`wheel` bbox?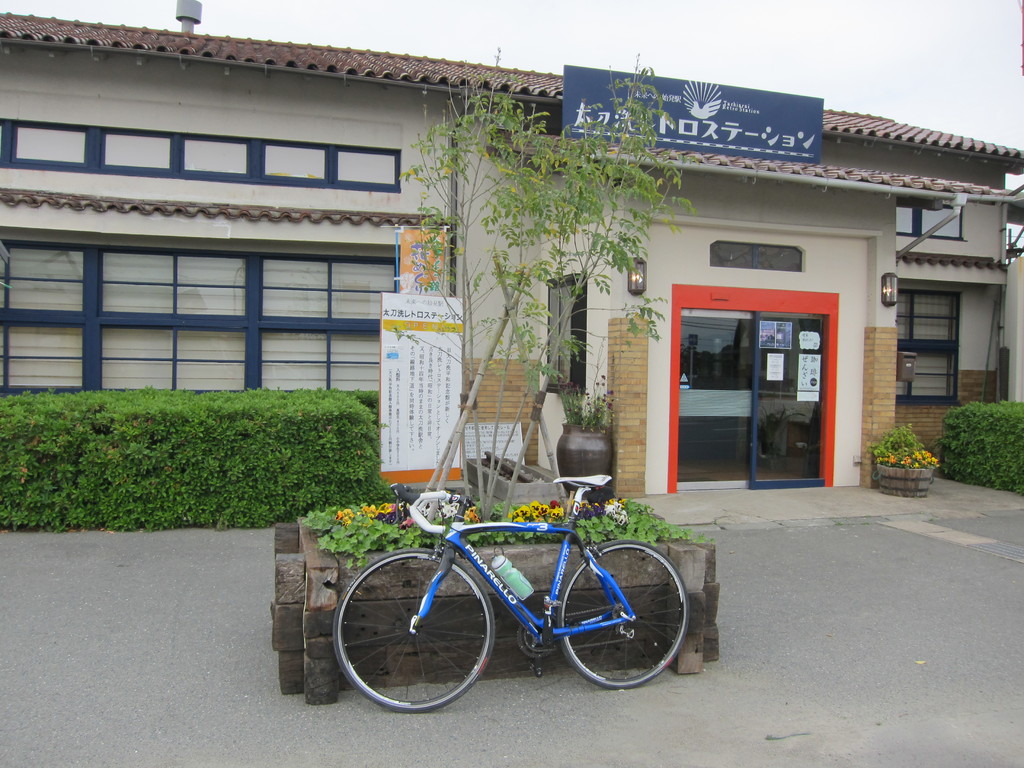
332:547:493:717
